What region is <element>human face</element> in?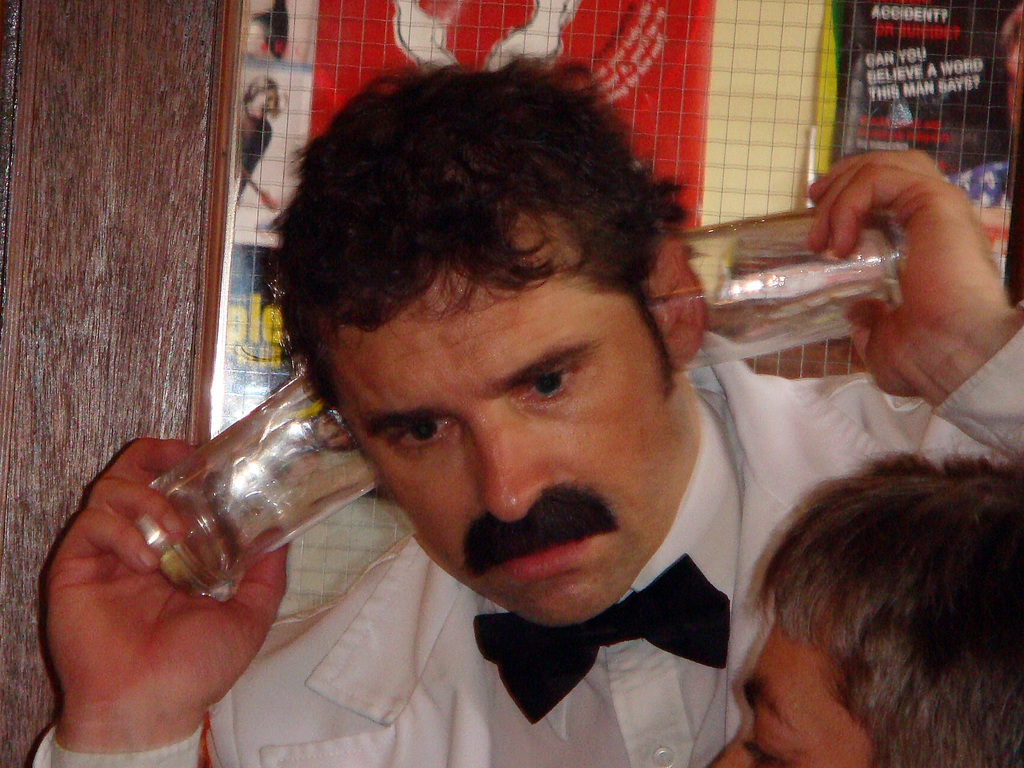
left=250, top=90, right=278, bottom=118.
